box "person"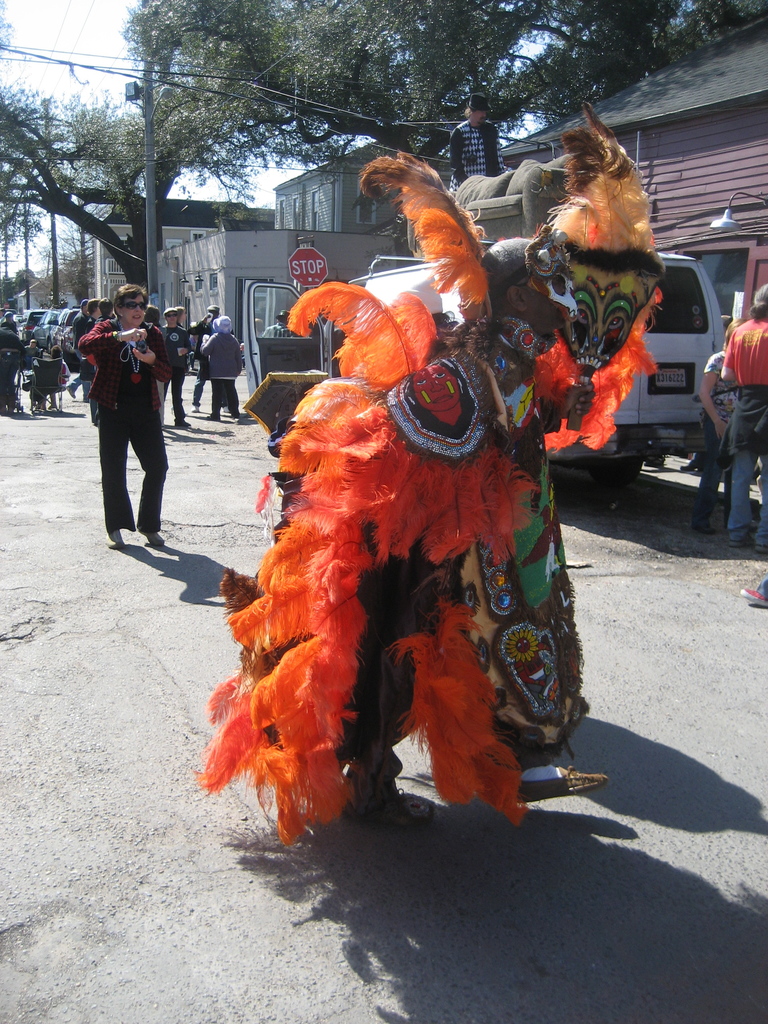
(left=70, top=271, right=186, bottom=554)
